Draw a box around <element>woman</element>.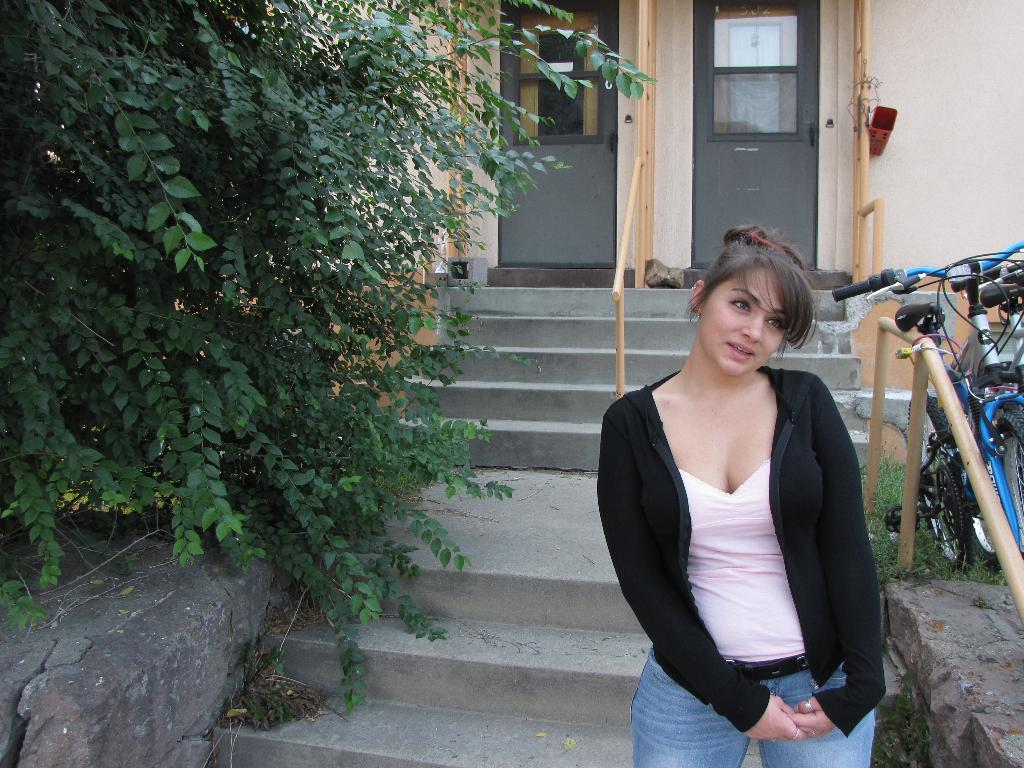
crop(609, 244, 897, 723).
